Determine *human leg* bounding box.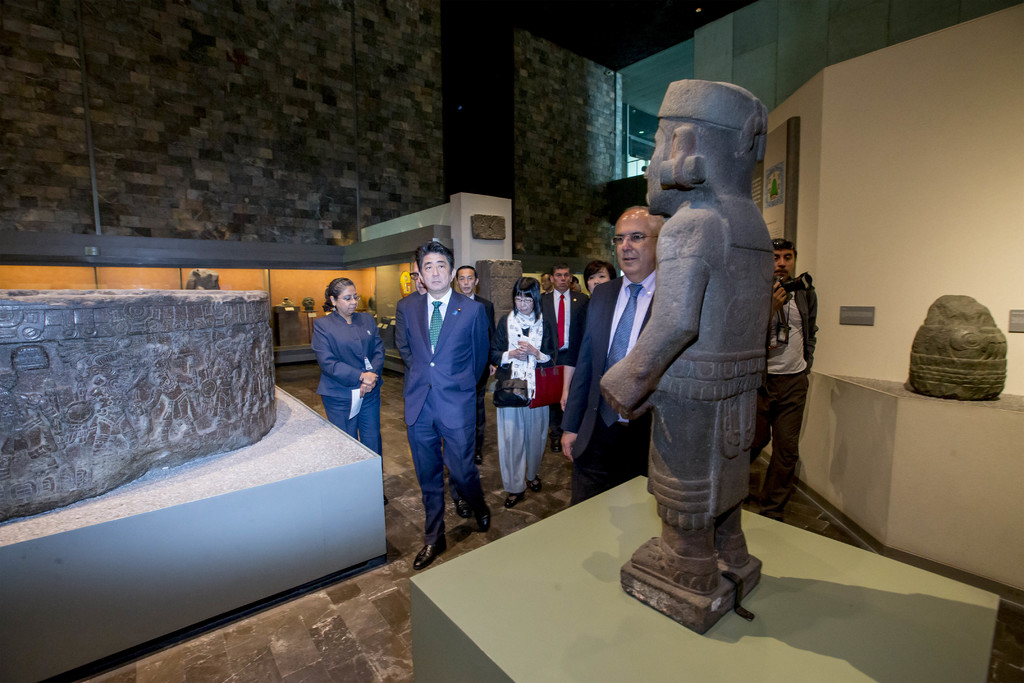
Determined: [630, 395, 716, 594].
